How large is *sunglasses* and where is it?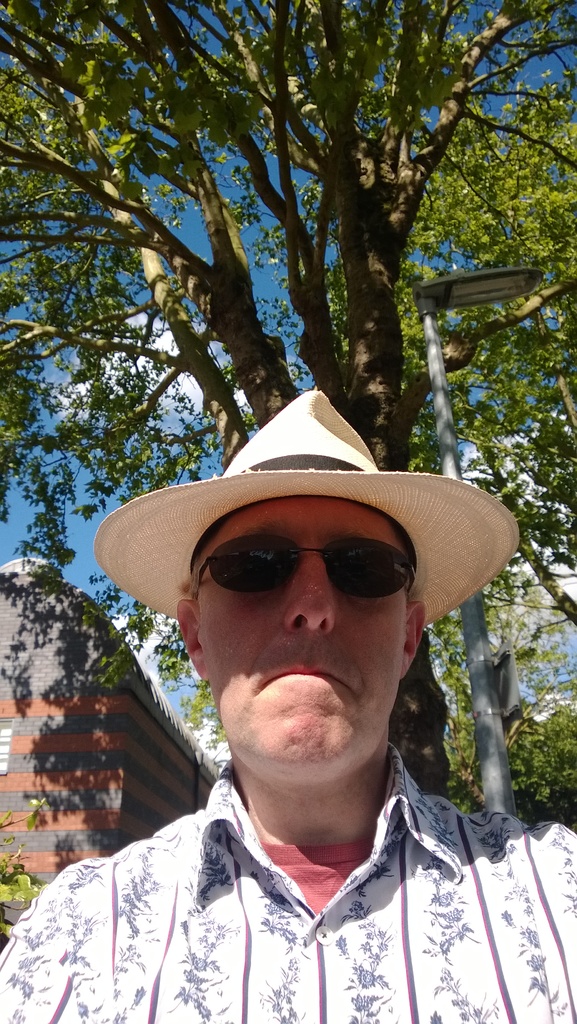
Bounding box: [left=193, top=536, right=412, bottom=601].
